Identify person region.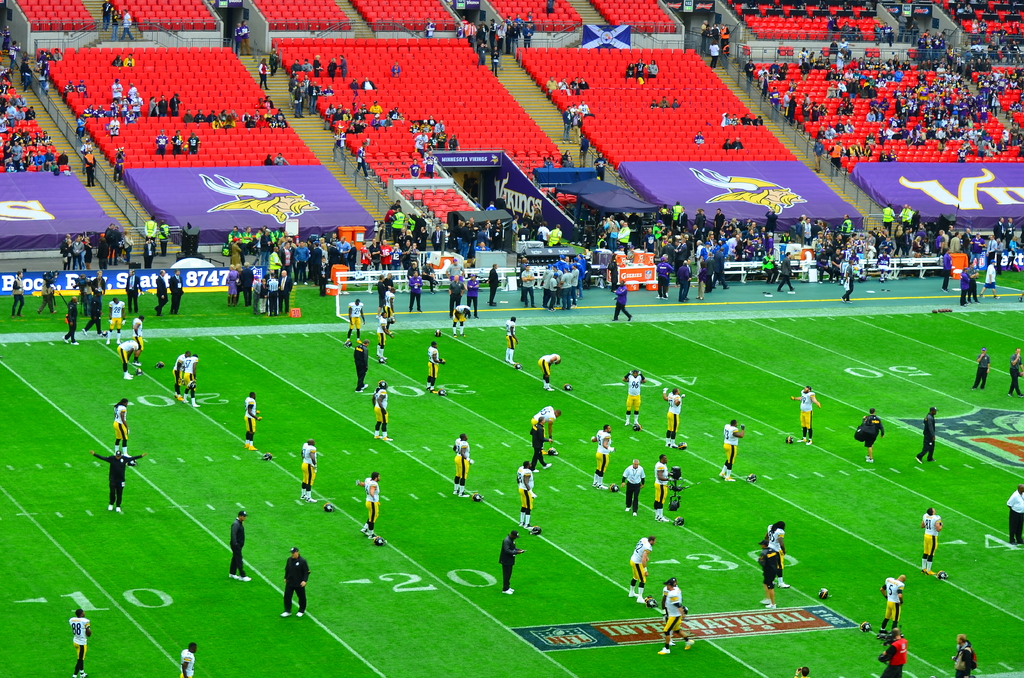
Region: bbox(623, 359, 650, 439).
